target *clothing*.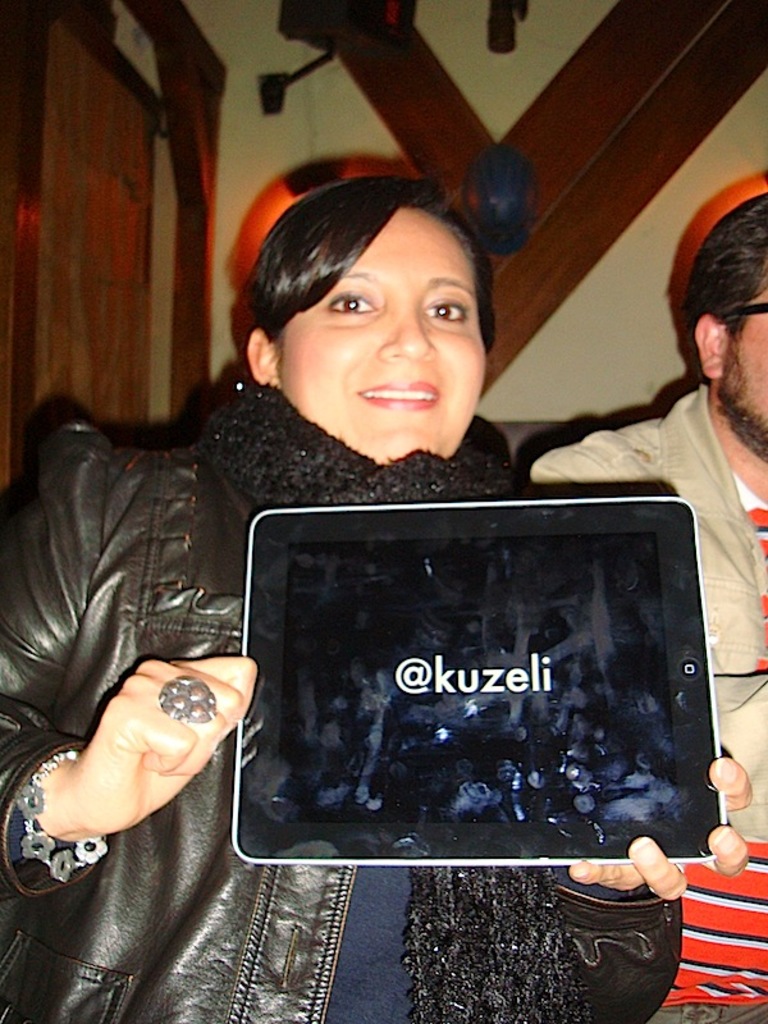
Target region: [x1=0, y1=383, x2=678, y2=1023].
